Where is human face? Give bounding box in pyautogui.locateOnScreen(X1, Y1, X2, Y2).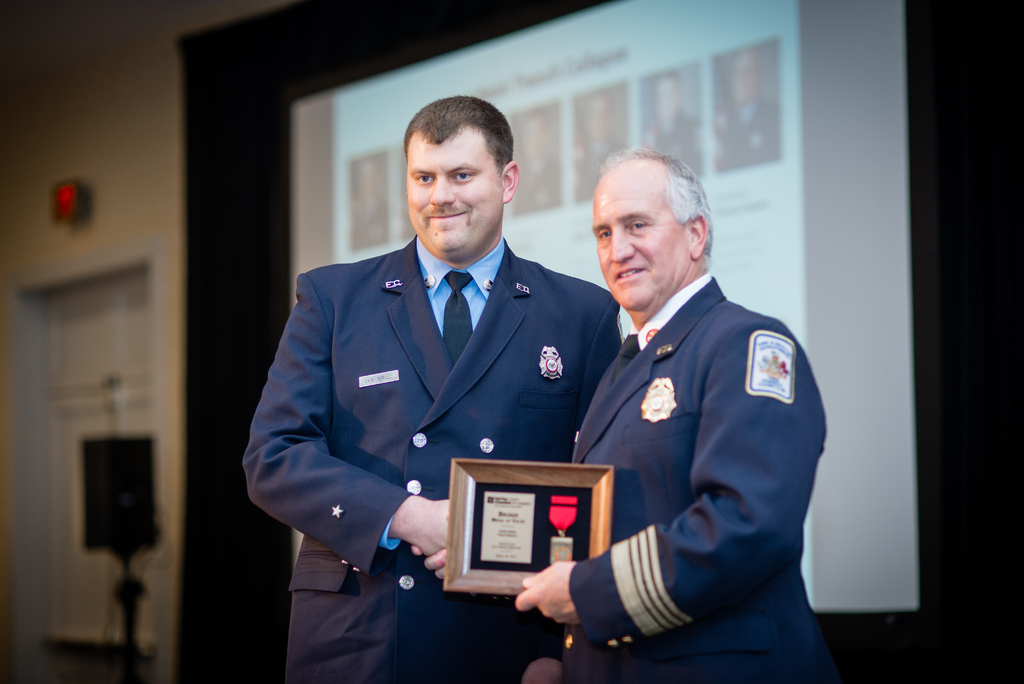
pyautogui.locateOnScreen(406, 126, 507, 250).
